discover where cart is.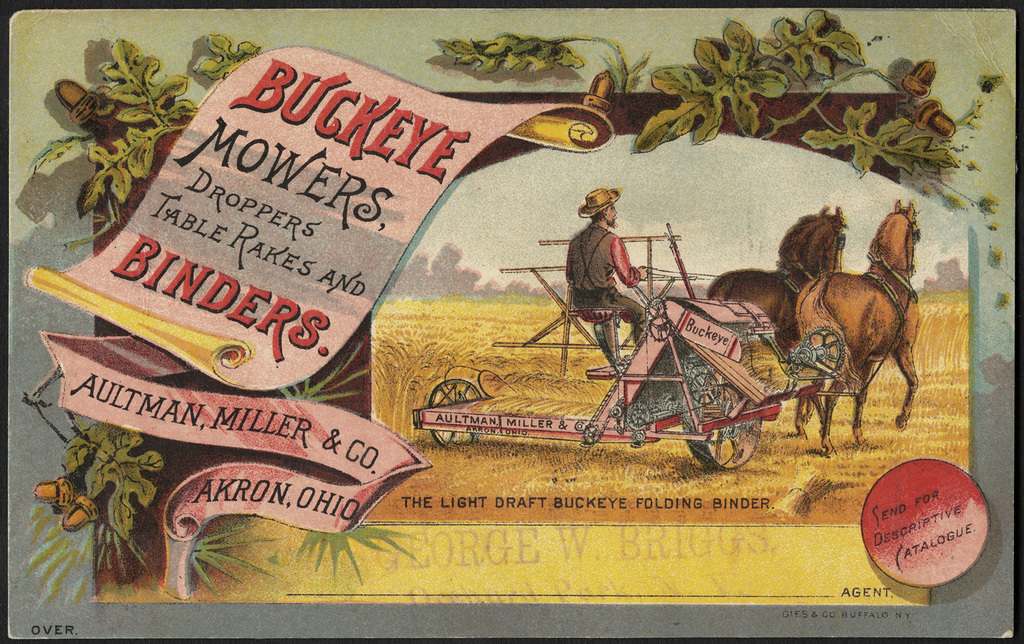
Discovered at select_region(410, 221, 905, 474).
